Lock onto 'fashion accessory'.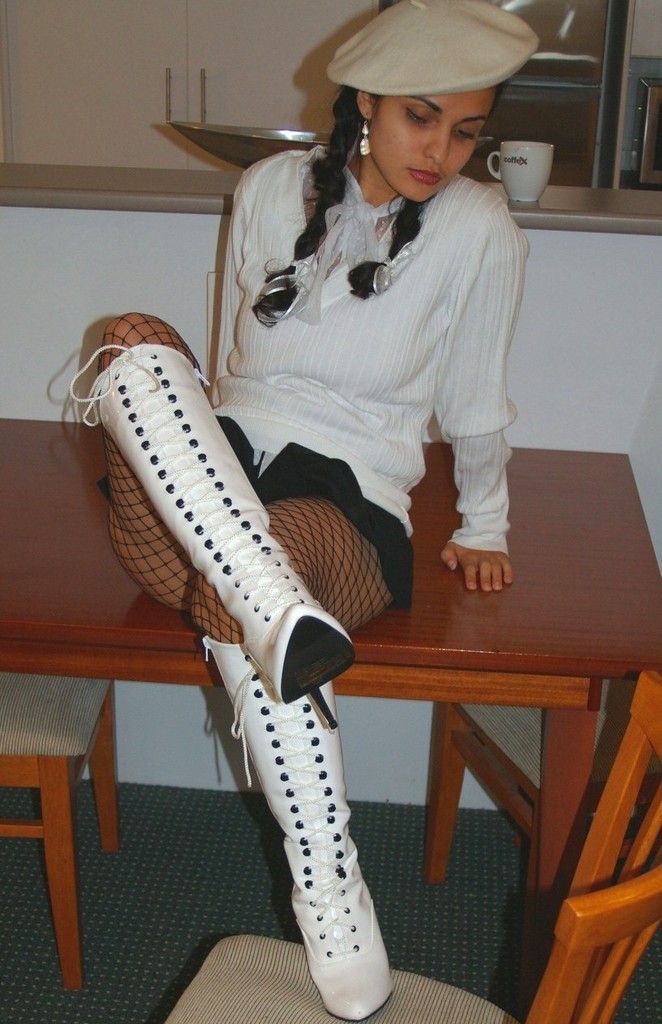
Locked: 355:110:372:154.
